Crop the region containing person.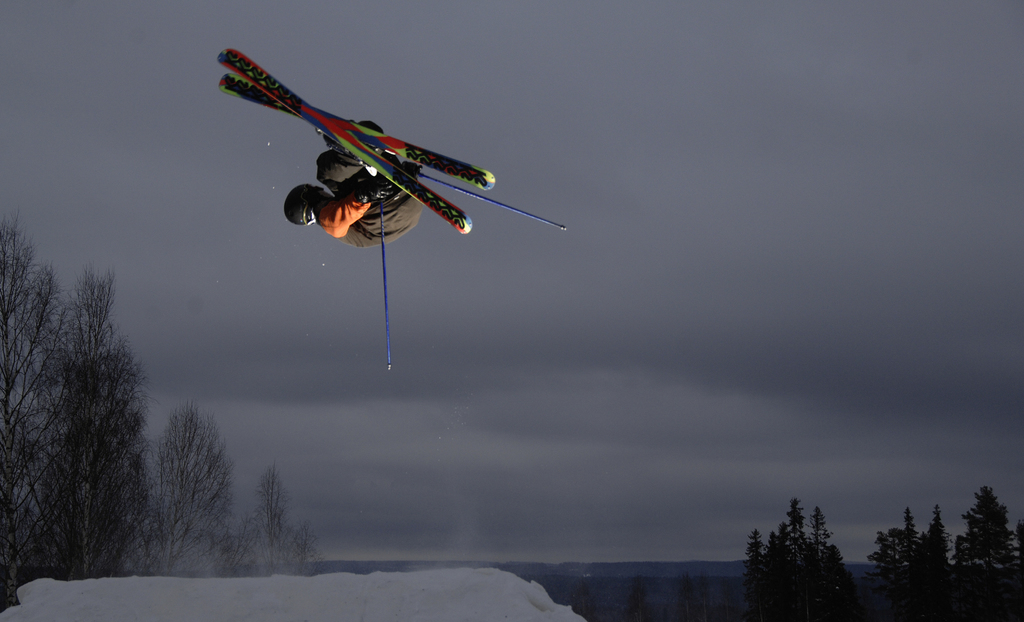
Crop region: rect(280, 120, 419, 249).
